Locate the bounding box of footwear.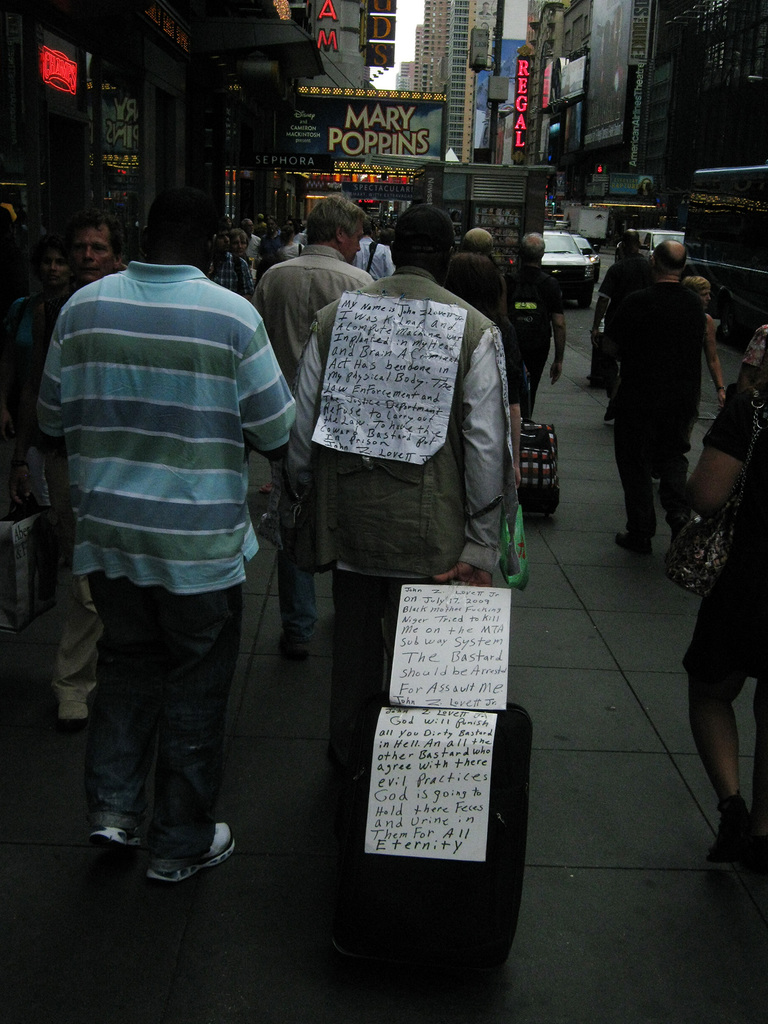
Bounding box: detection(275, 628, 308, 653).
